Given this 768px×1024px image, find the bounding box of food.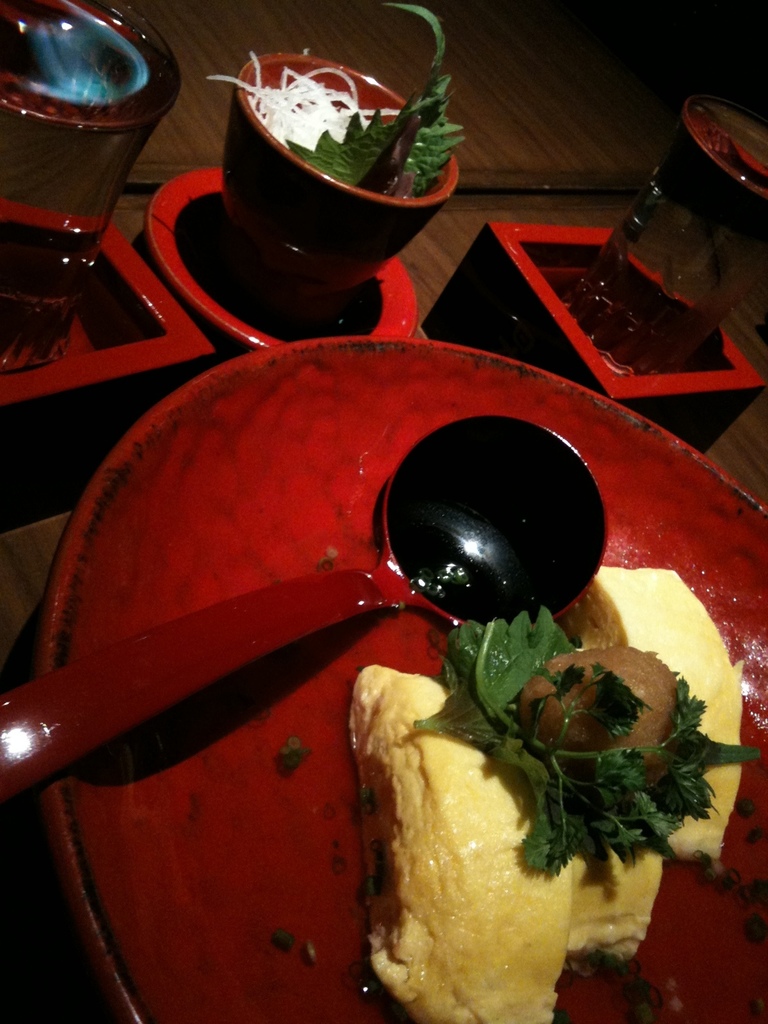
bbox(346, 579, 698, 1007).
